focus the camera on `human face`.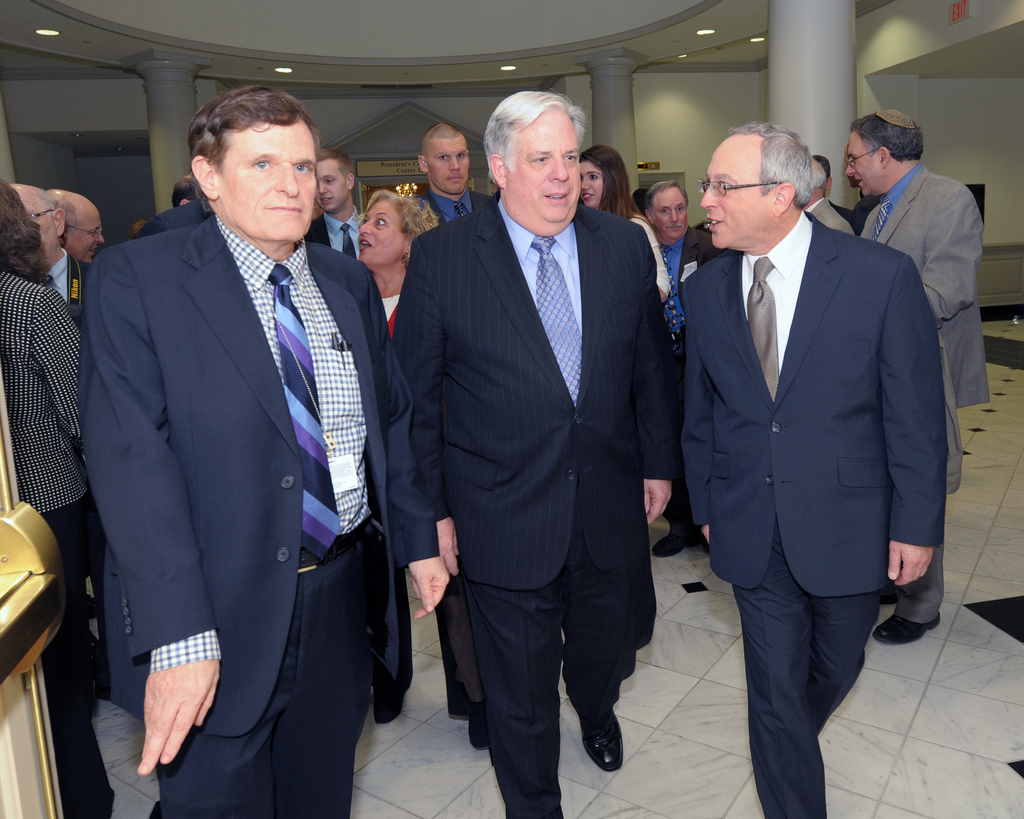
Focus region: box(579, 165, 605, 214).
